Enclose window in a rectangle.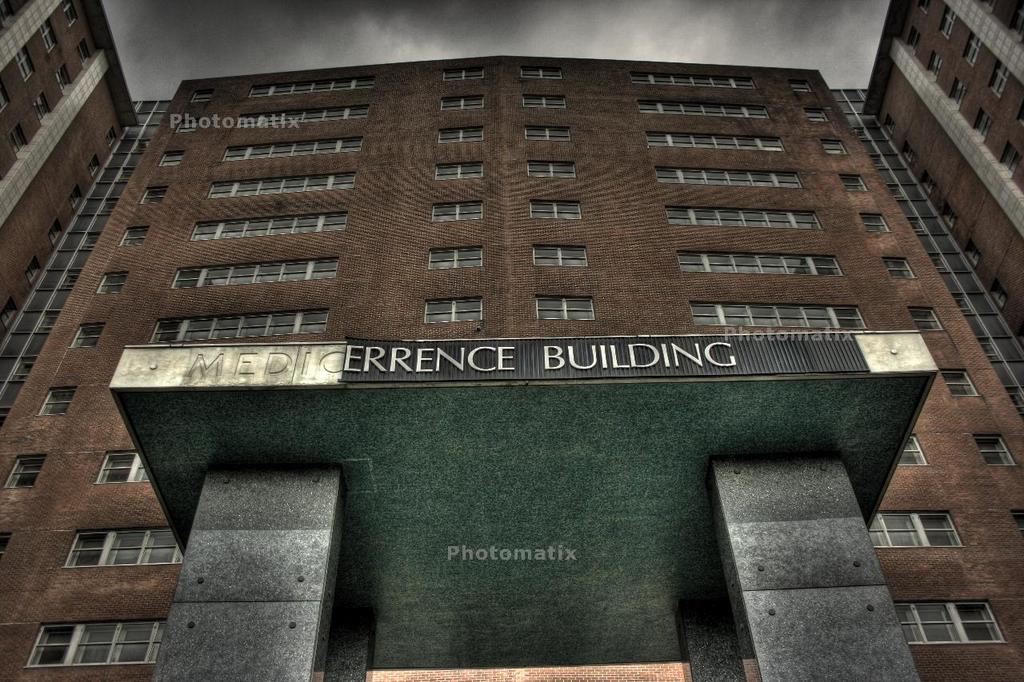
[898, 439, 929, 468].
